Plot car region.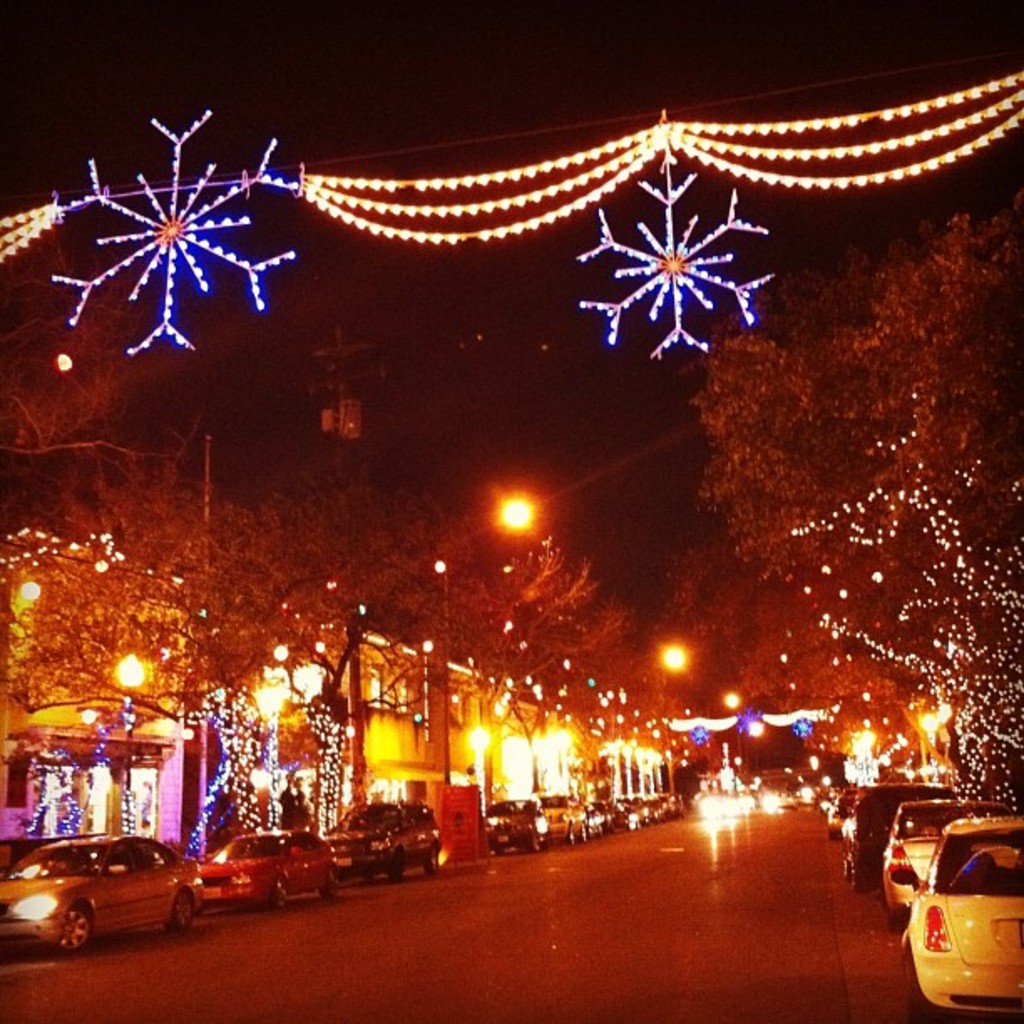
Plotted at rect(191, 832, 341, 907).
